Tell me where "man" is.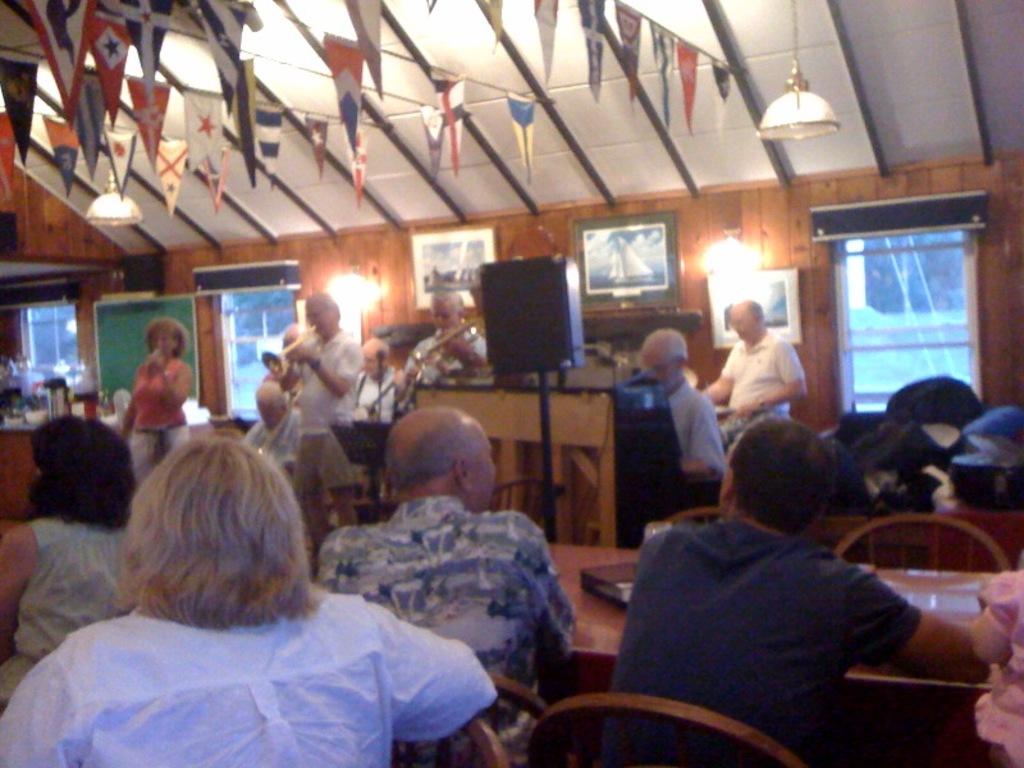
"man" is at x1=274, y1=289, x2=360, y2=539.
